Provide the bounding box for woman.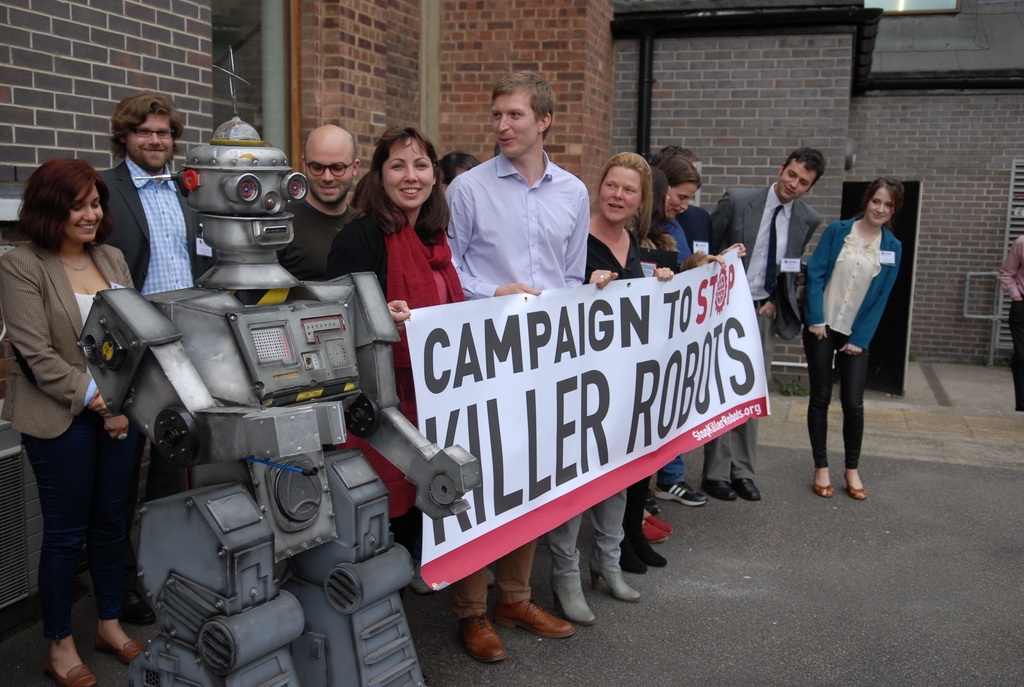
select_region(4, 111, 148, 686).
